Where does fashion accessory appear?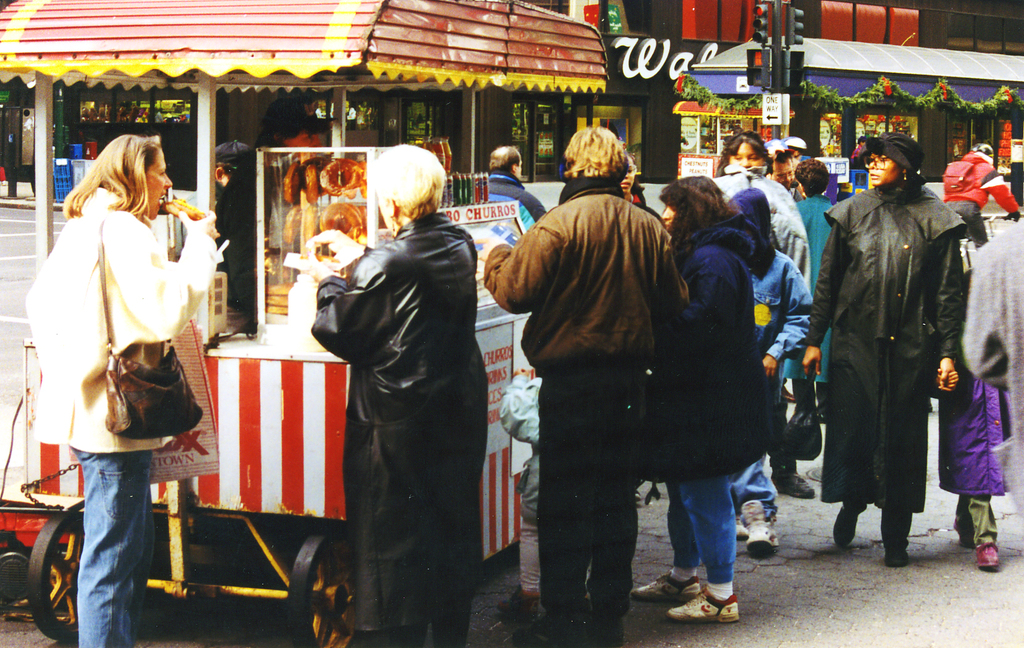
Appears at bbox=(736, 524, 746, 539).
